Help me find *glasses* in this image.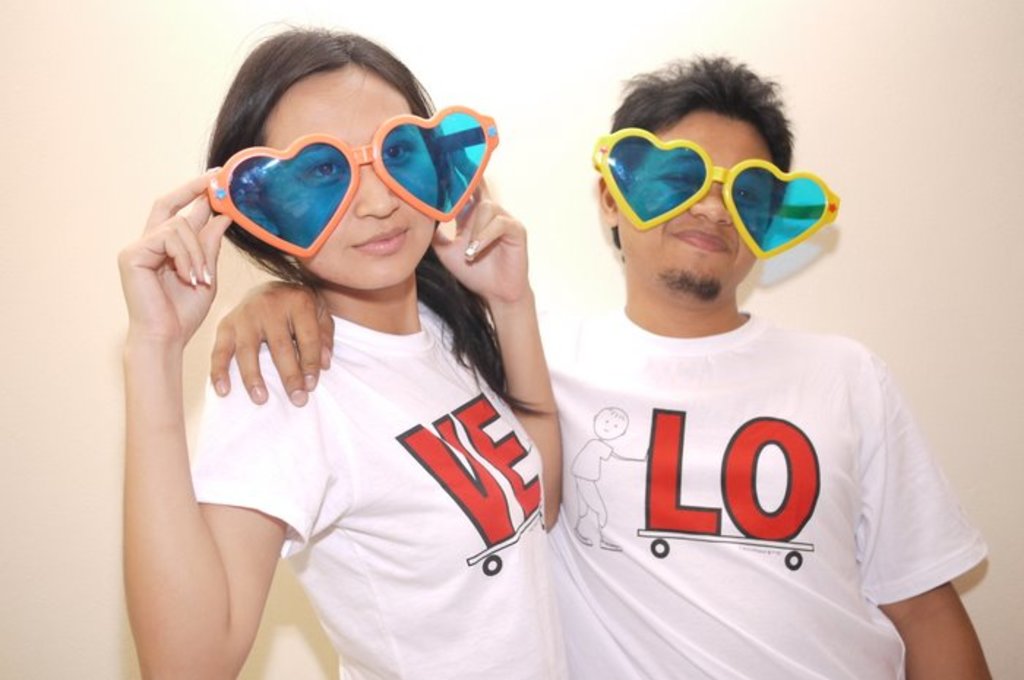
Found it: x1=203 y1=104 x2=496 y2=263.
